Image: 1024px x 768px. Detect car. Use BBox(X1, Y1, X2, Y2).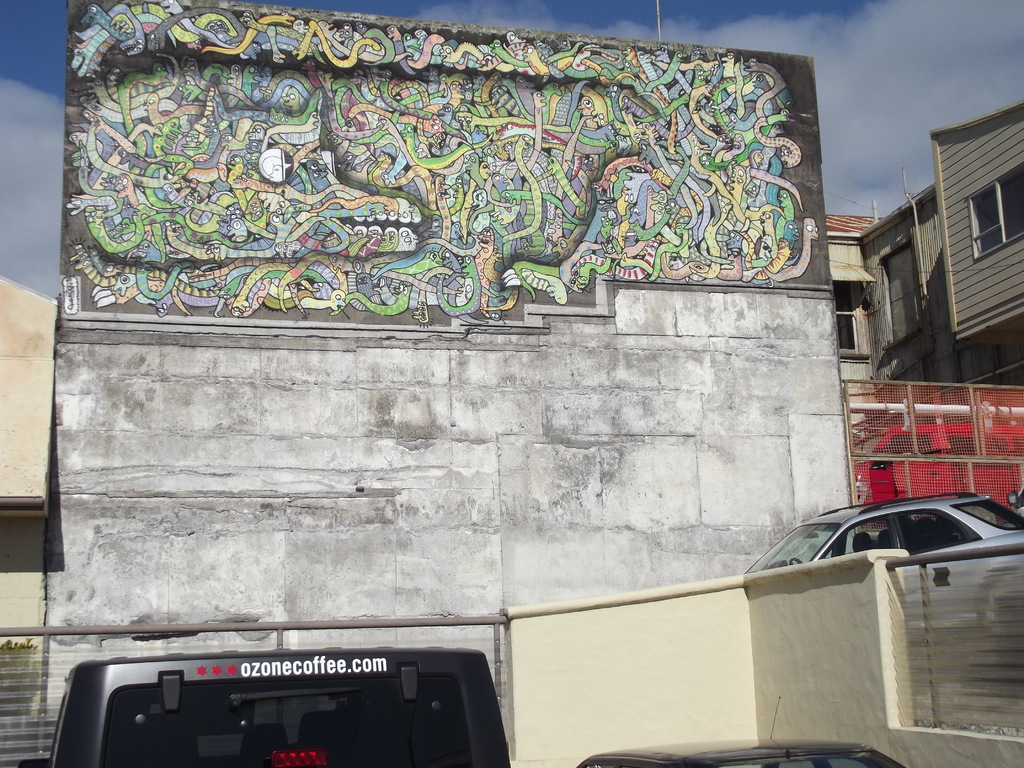
BBox(572, 693, 906, 767).
